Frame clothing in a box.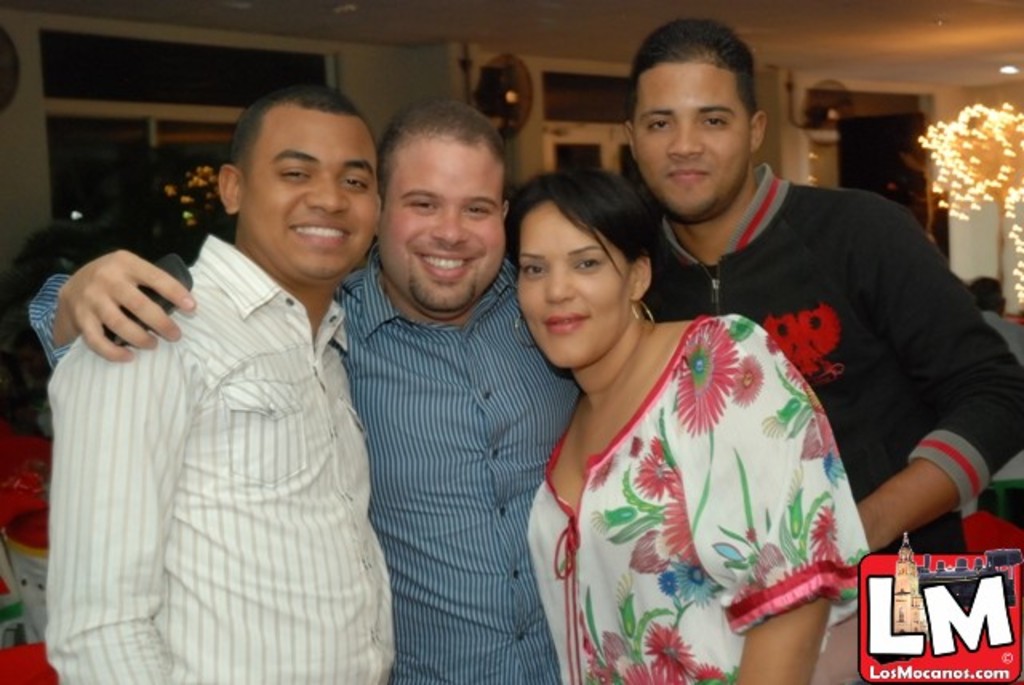
549/280/861/672.
